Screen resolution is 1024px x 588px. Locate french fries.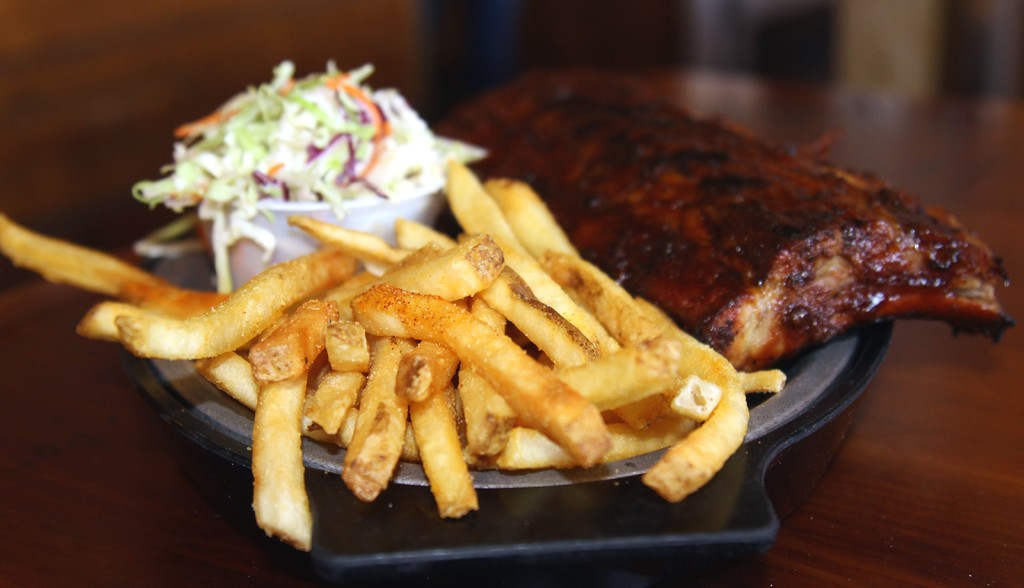
box=[547, 336, 682, 408].
